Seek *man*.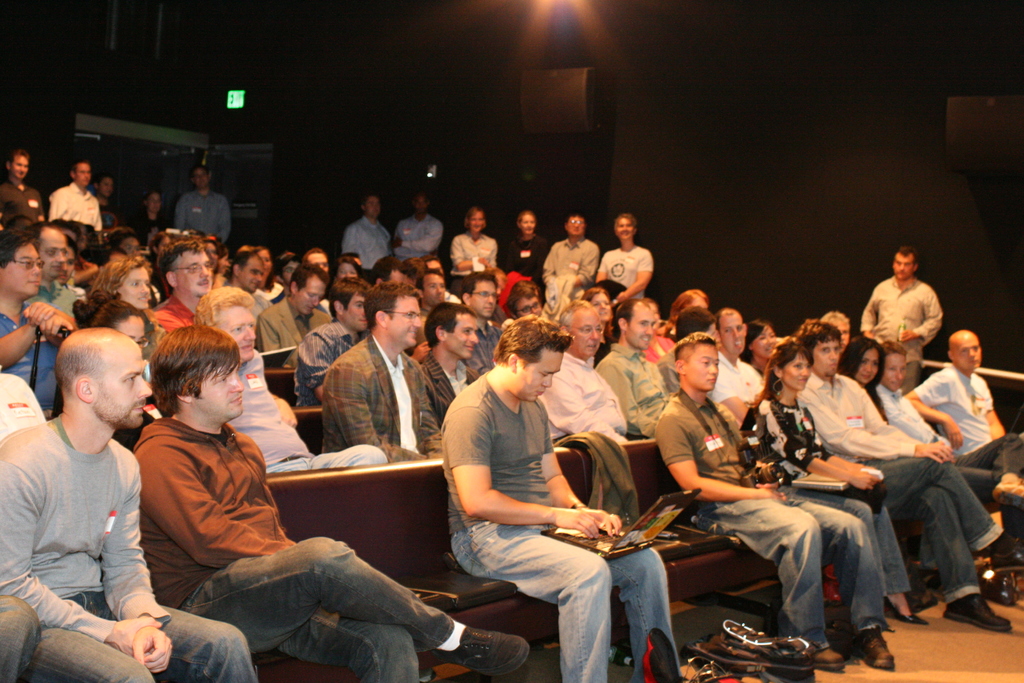
x1=593 y1=210 x2=652 y2=314.
